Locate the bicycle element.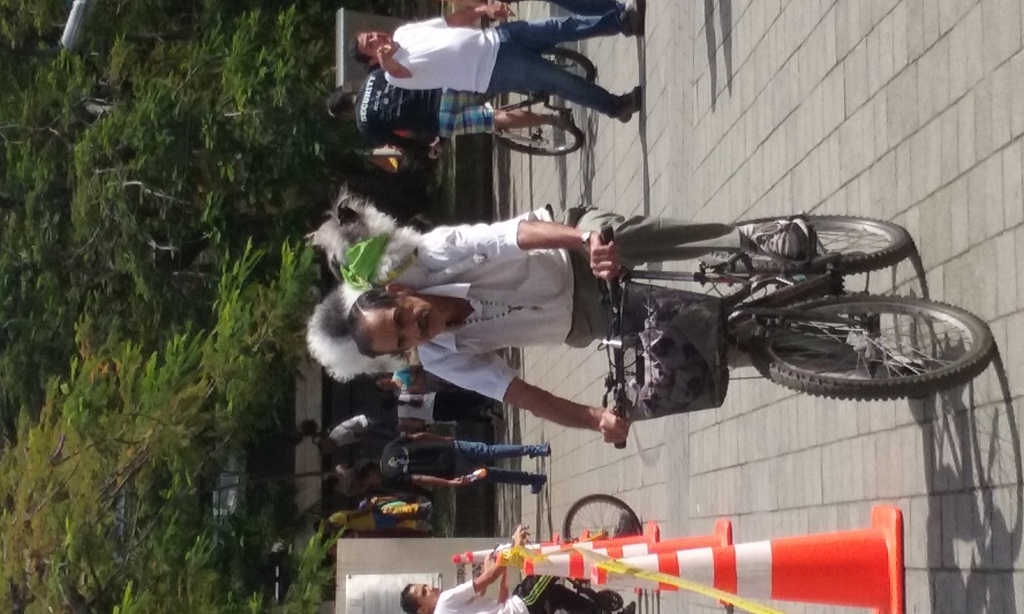
Element bbox: <bbox>428, 45, 595, 156</bbox>.
